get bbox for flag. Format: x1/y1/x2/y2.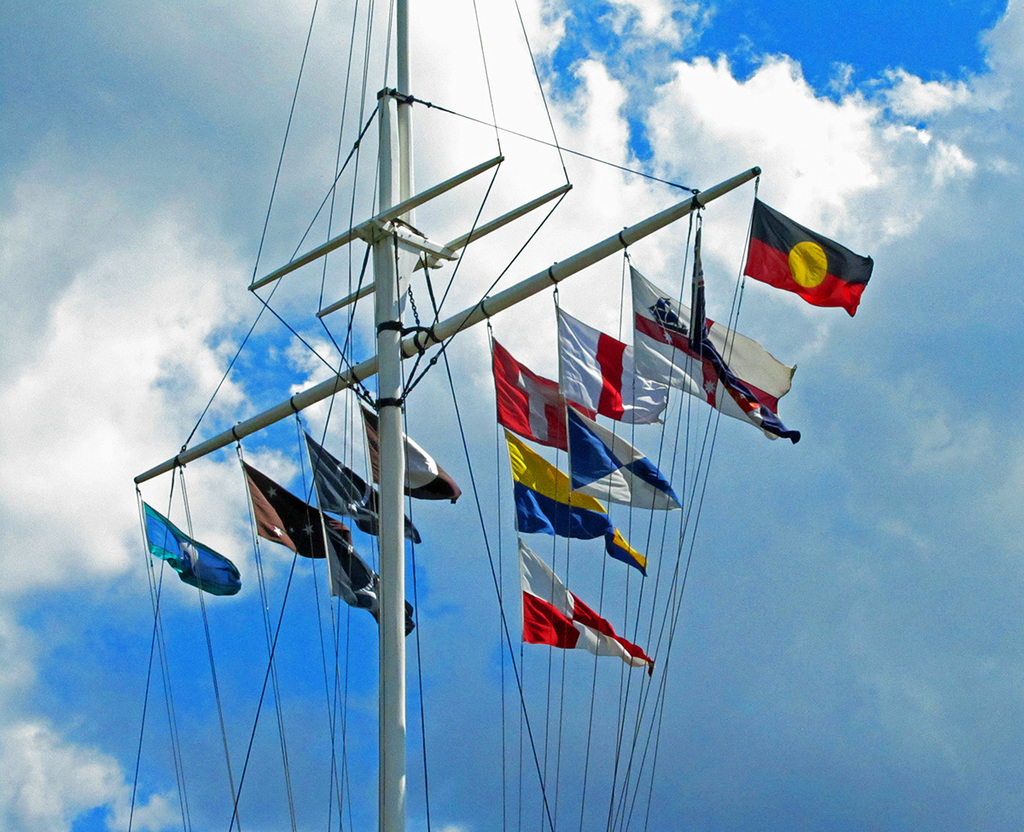
492/426/646/582.
